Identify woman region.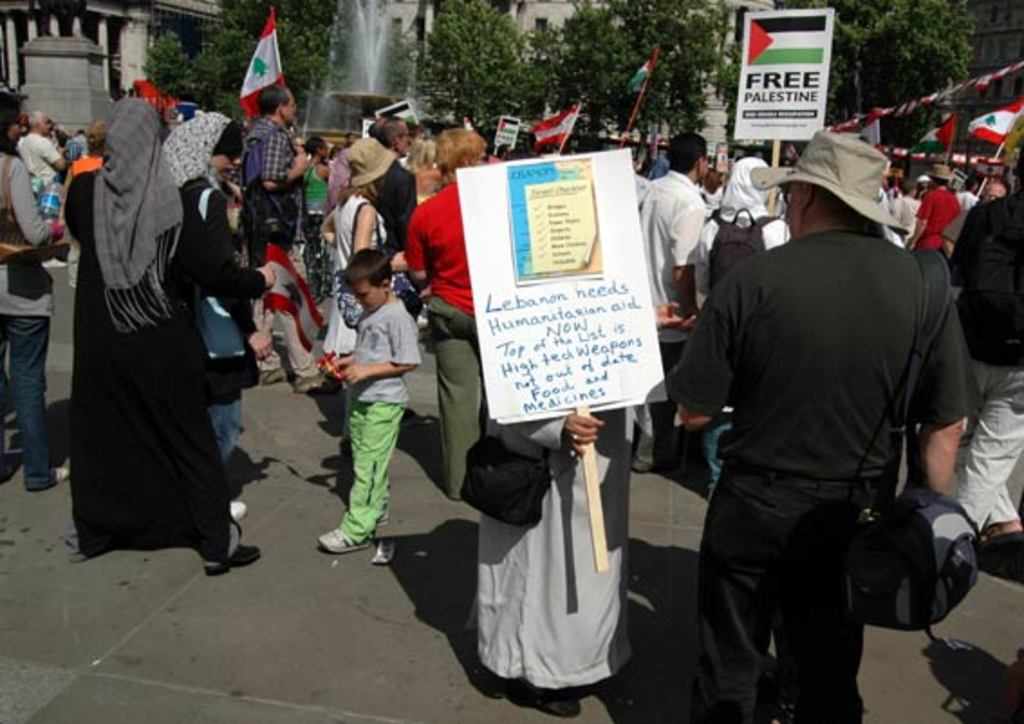
Region: rect(0, 92, 65, 486).
